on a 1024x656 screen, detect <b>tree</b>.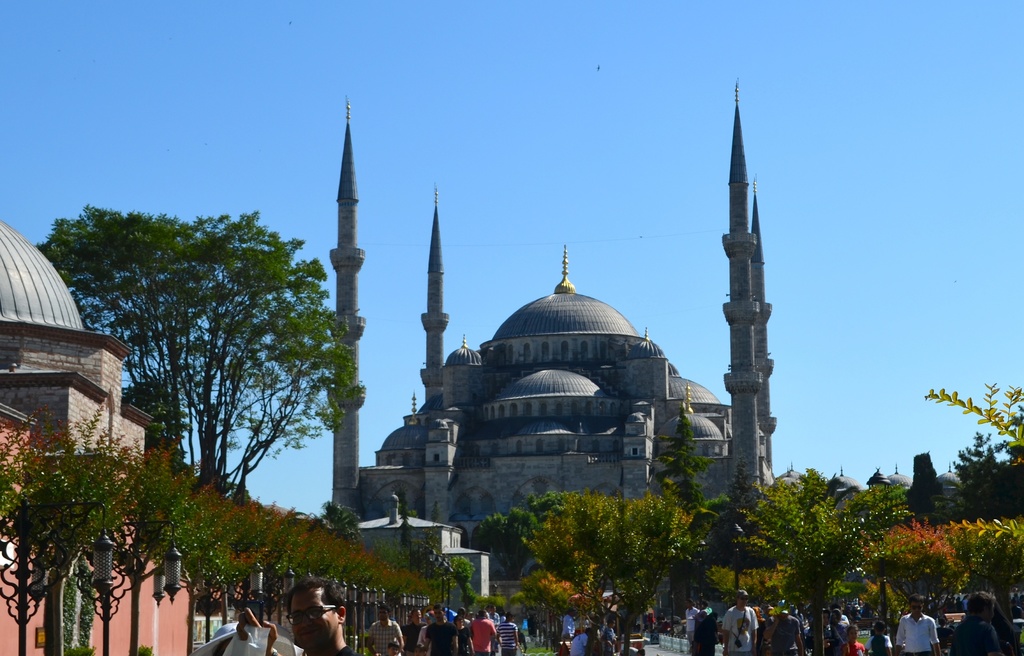
detection(392, 505, 424, 516).
